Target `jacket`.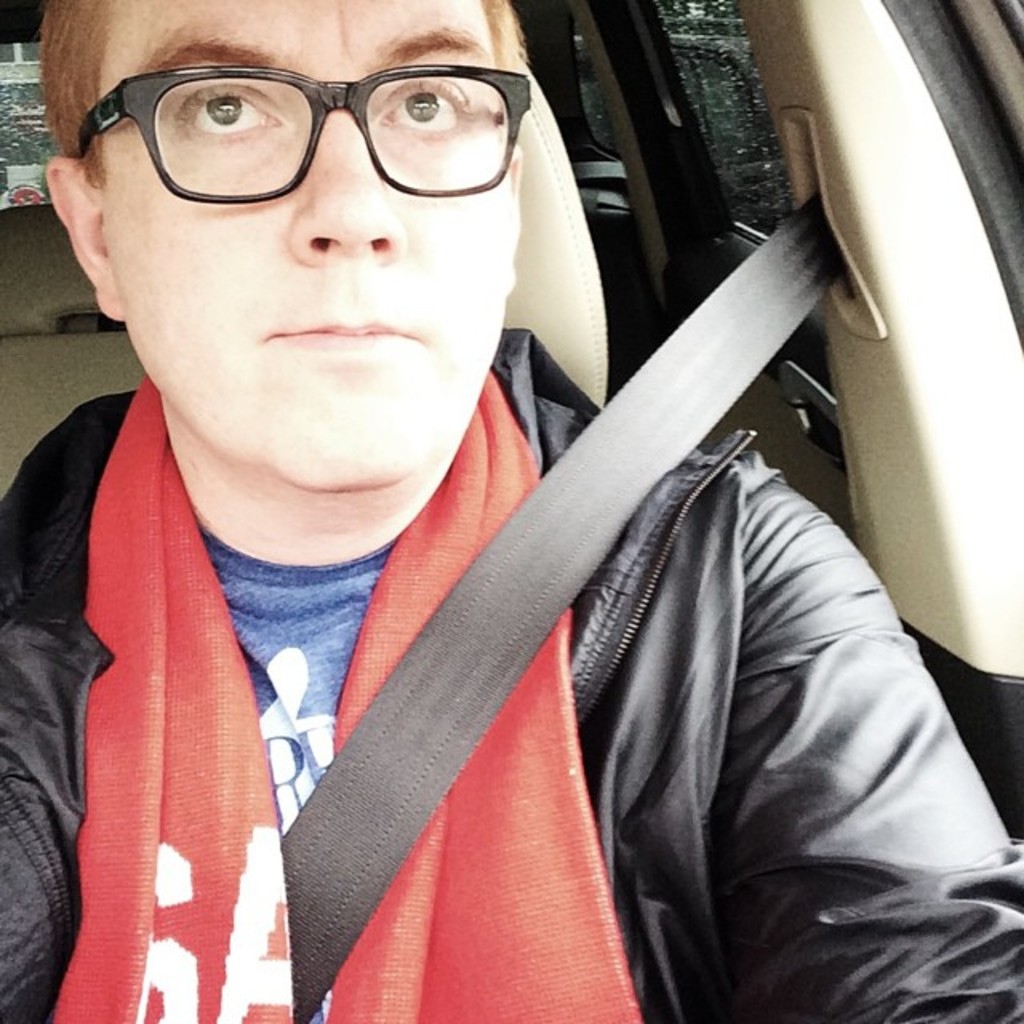
Target region: 0,325,1022,1022.
